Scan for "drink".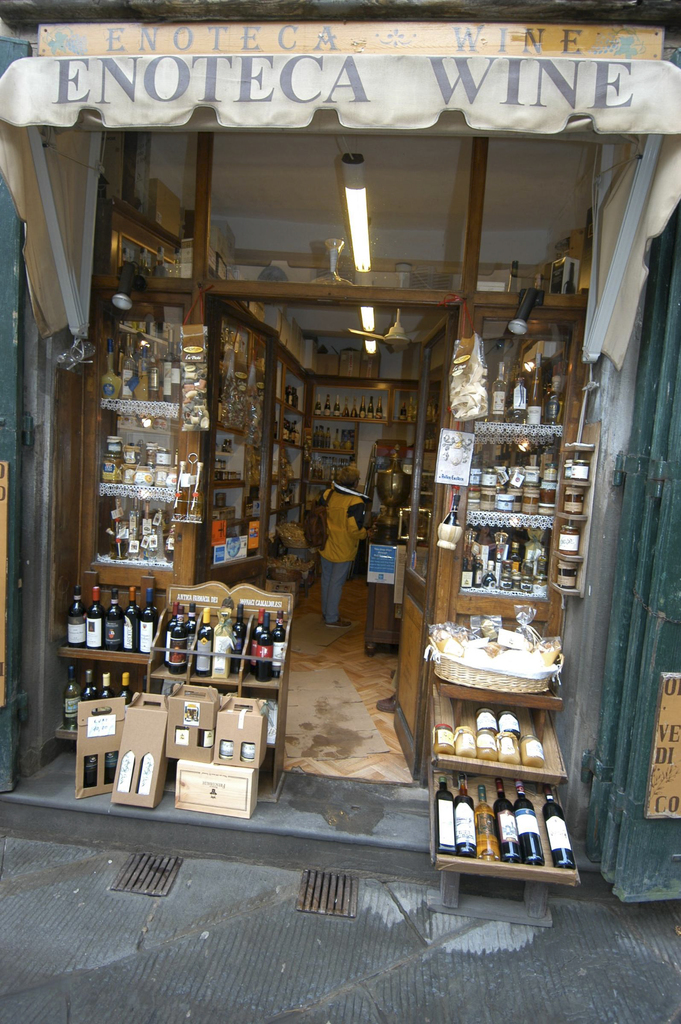
Scan result: left=527, top=356, right=541, bottom=426.
